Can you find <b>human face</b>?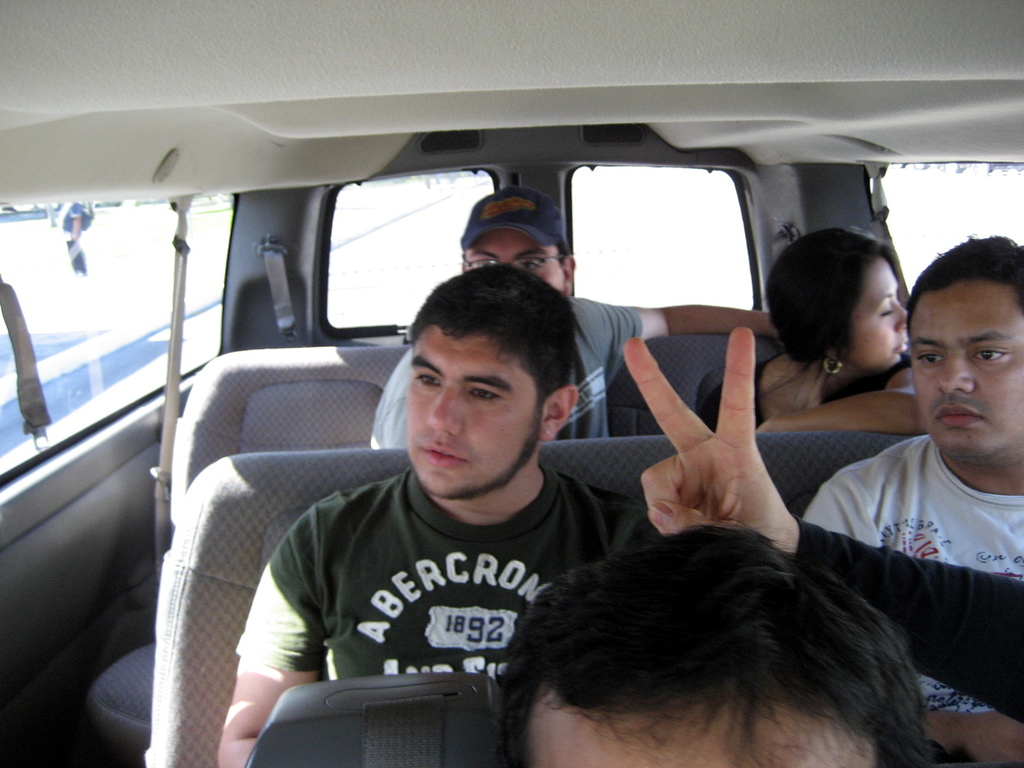
Yes, bounding box: [left=910, top=282, right=1023, bottom=457].
